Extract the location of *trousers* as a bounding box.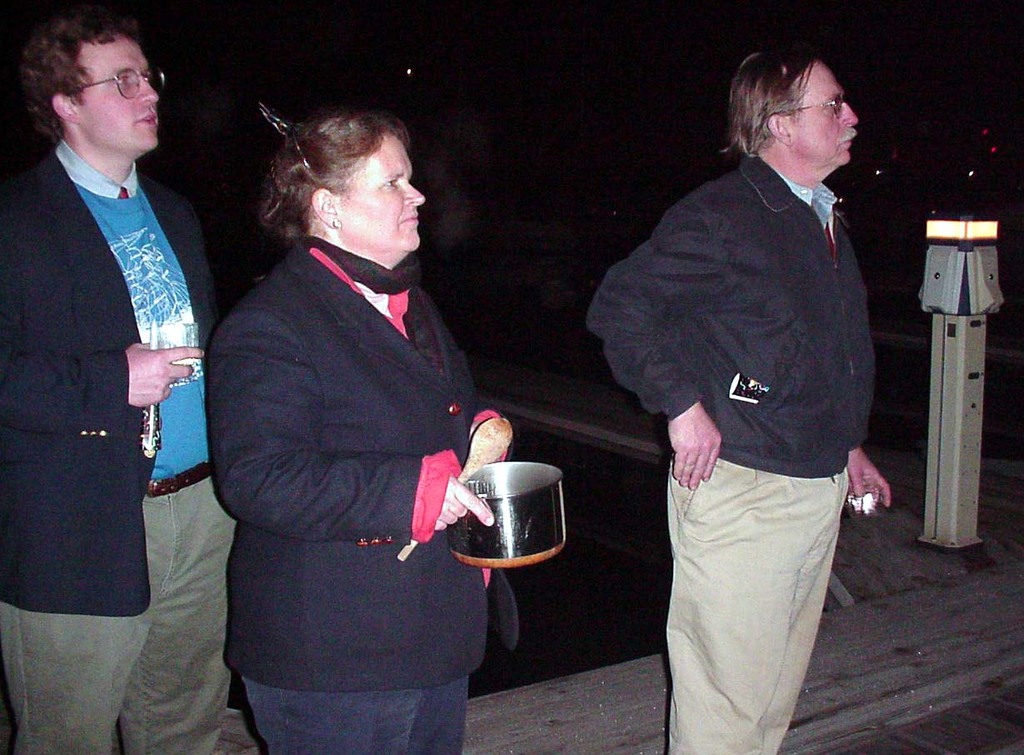
box(241, 672, 472, 754).
